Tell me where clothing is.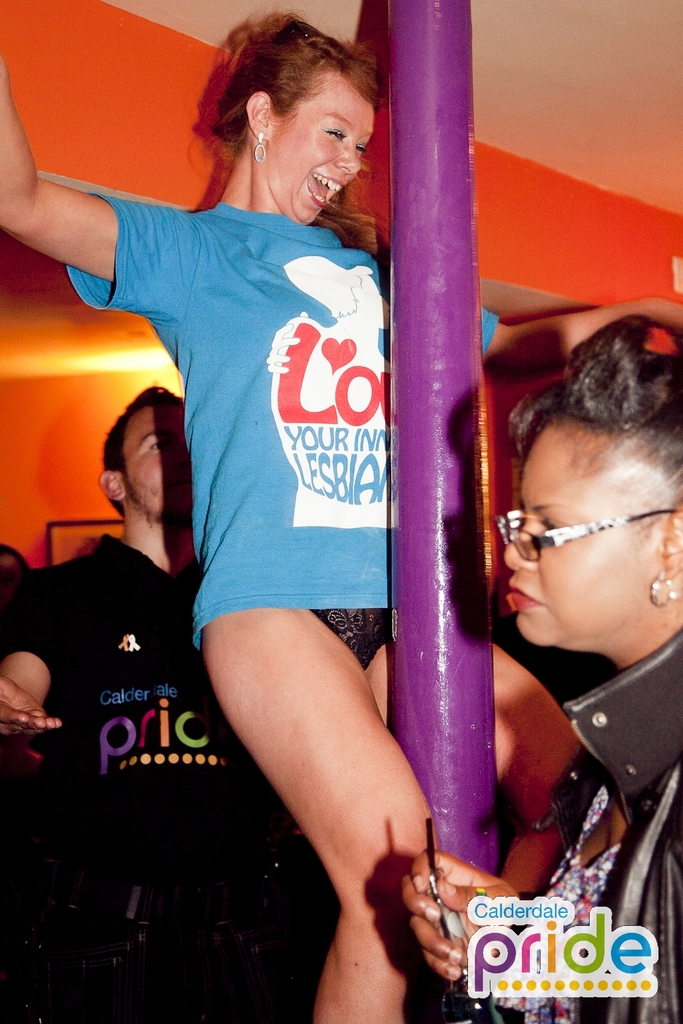
clothing is at region(440, 623, 682, 1023).
